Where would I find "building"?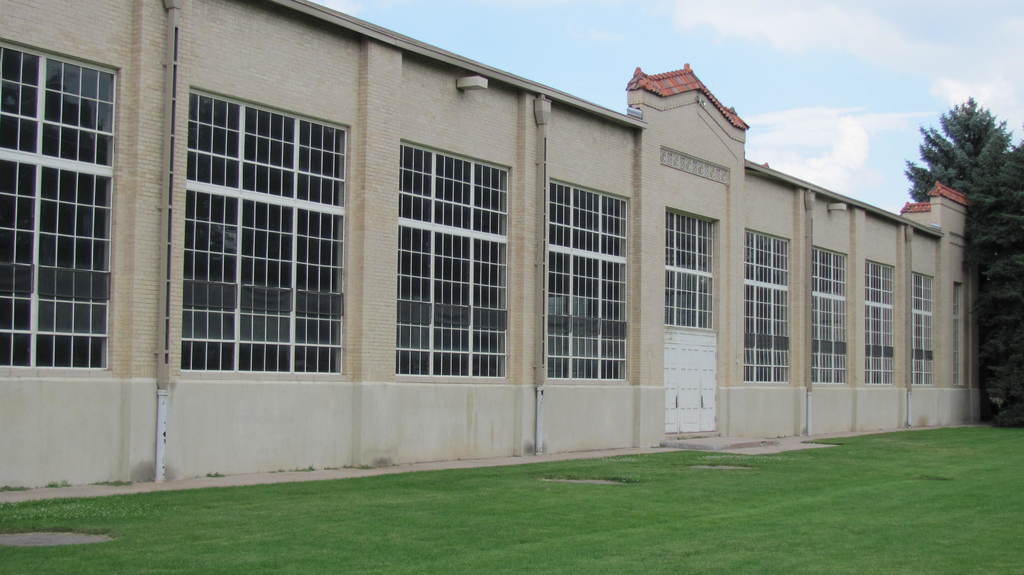
At <region>0, 0, 983, 496</region>.
